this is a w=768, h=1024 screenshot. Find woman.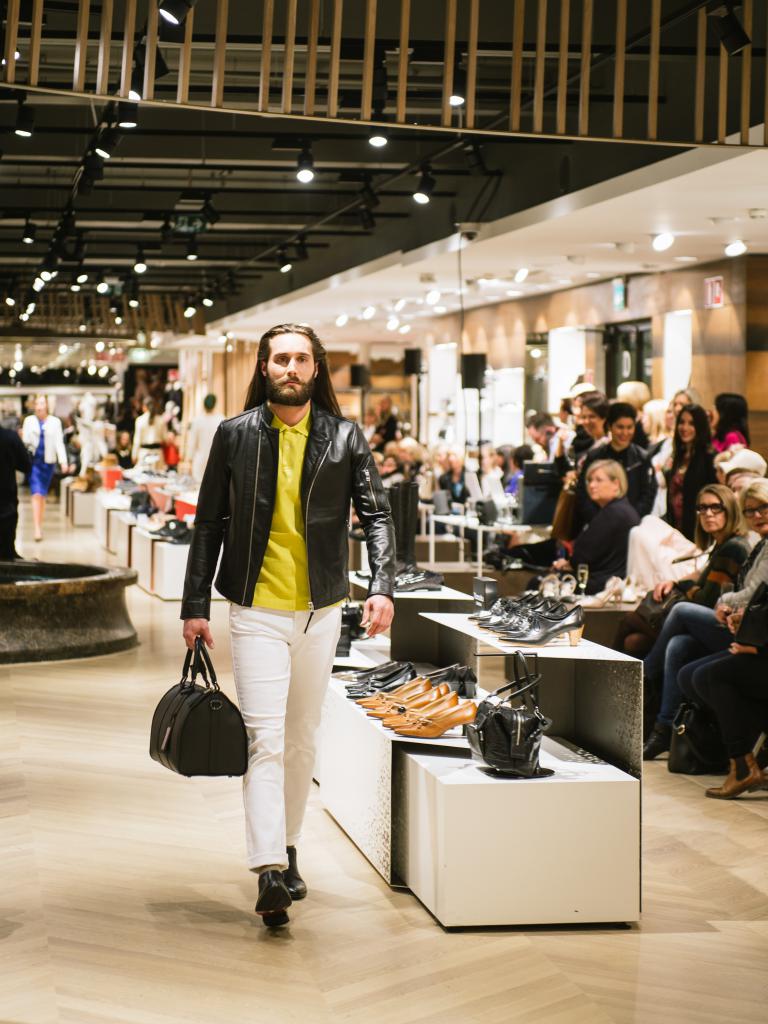
Bounding box: <region>662, 404, 717, 540</region>.
